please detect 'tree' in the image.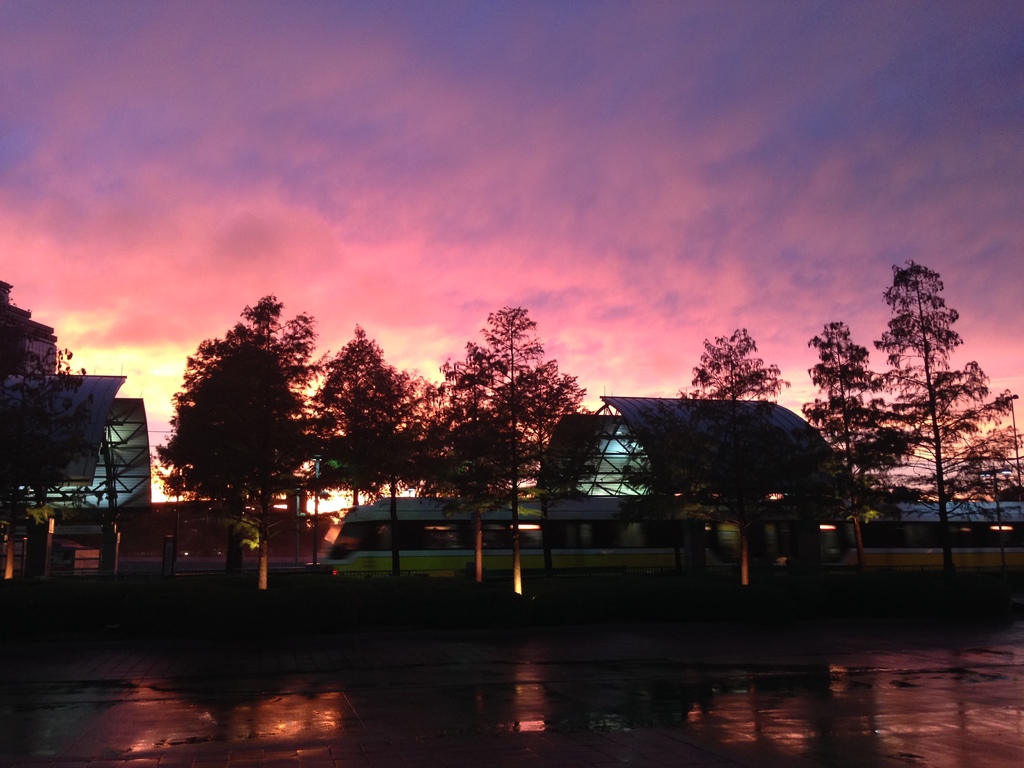
select_region(444, 310, 596, 532).
